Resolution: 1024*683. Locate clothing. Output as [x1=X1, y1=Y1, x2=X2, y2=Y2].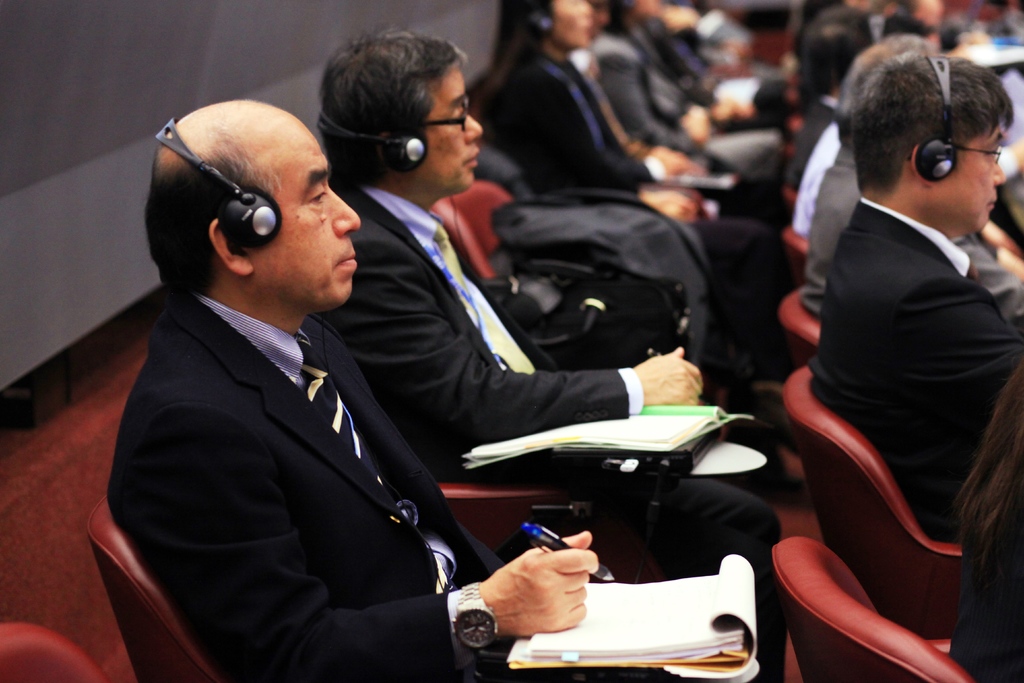
[x1=800, y1=138, x2=1023, y2=320].
